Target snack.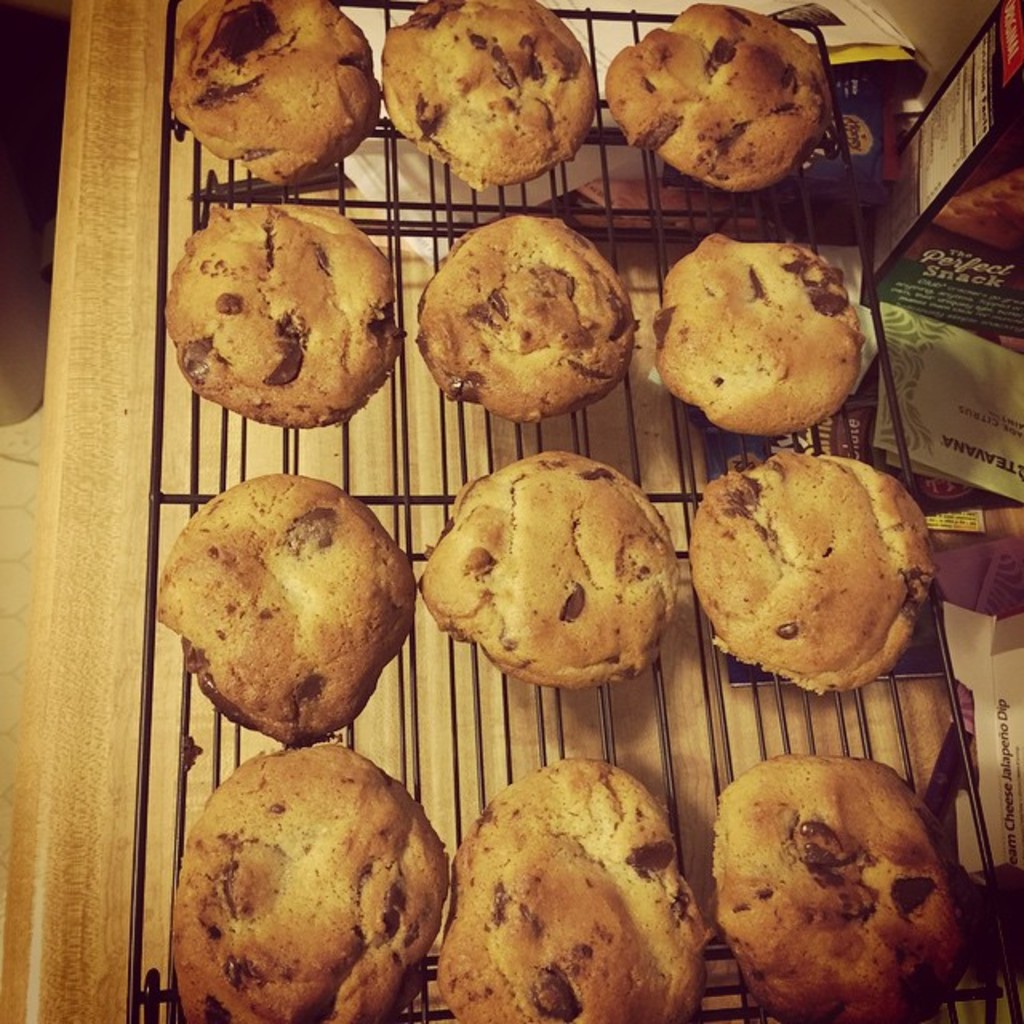
Target region: pyautogui.locateOnScreen(414, 453, 682, 696).
